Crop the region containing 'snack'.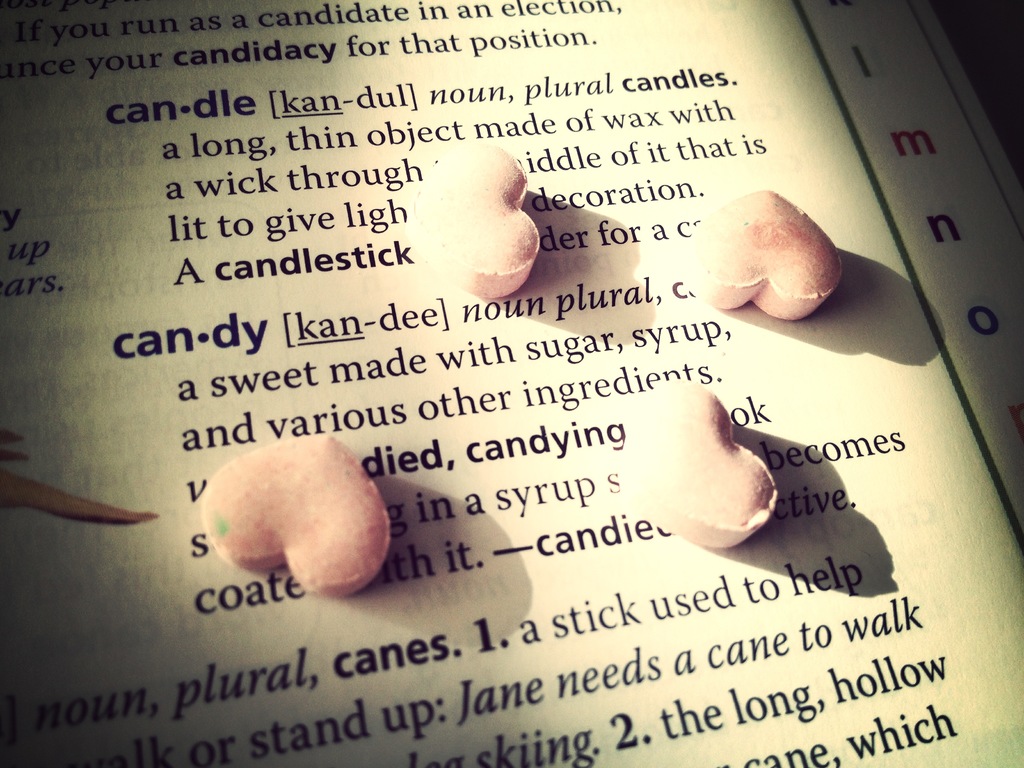
Crop region: <box>199,431,392,599</box>.
